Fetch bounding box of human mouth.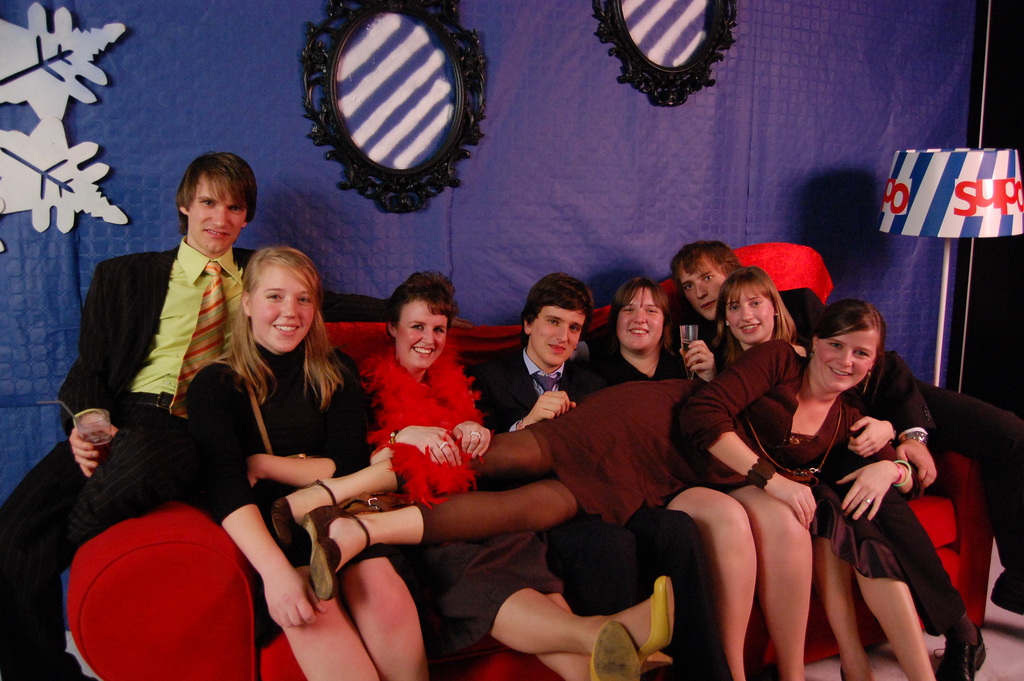
Bbox: [x1=270, y1=324, x2=299, y2=336].
